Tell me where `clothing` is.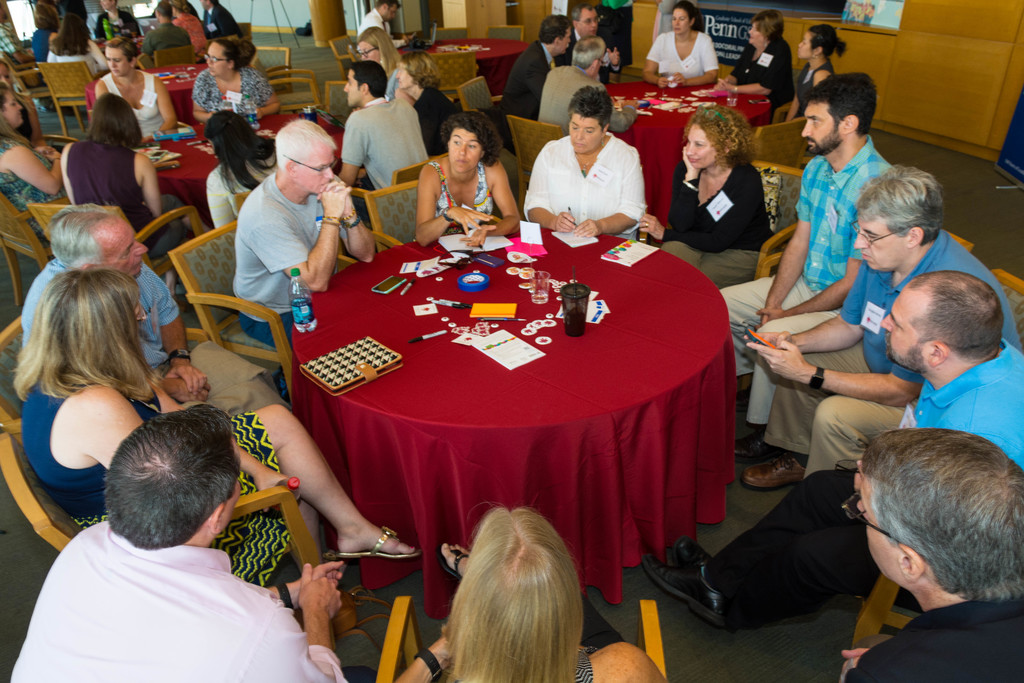
`clothing` is at {"left": 765, "top": 226, "right": 1023, "bottom": 472}.
